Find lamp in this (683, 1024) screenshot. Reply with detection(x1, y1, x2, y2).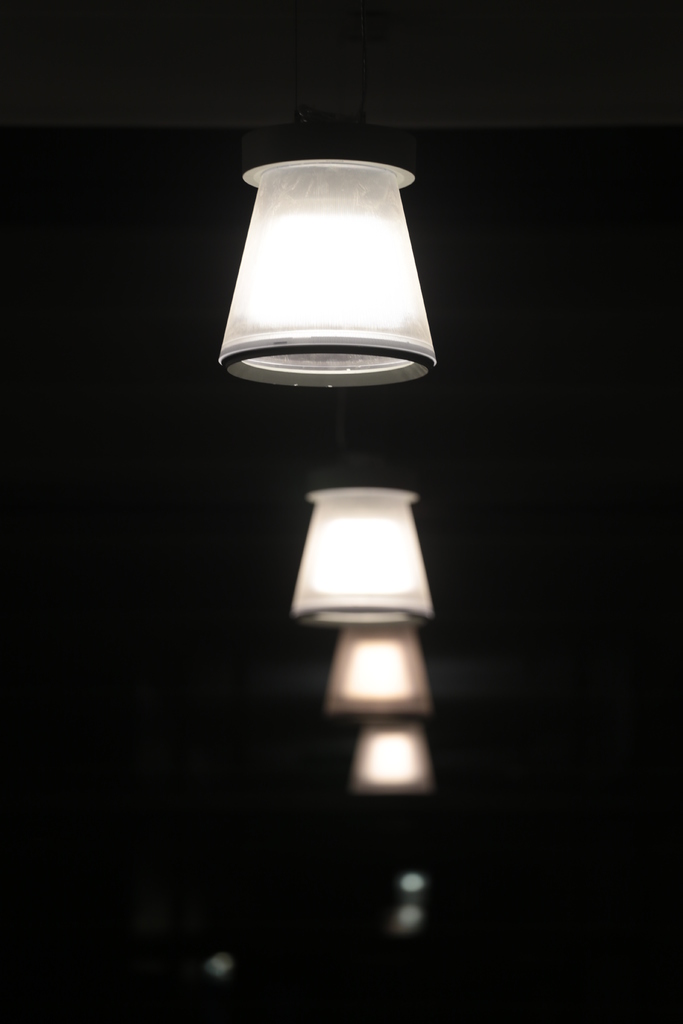
detection(204, 148, 453, 482).
